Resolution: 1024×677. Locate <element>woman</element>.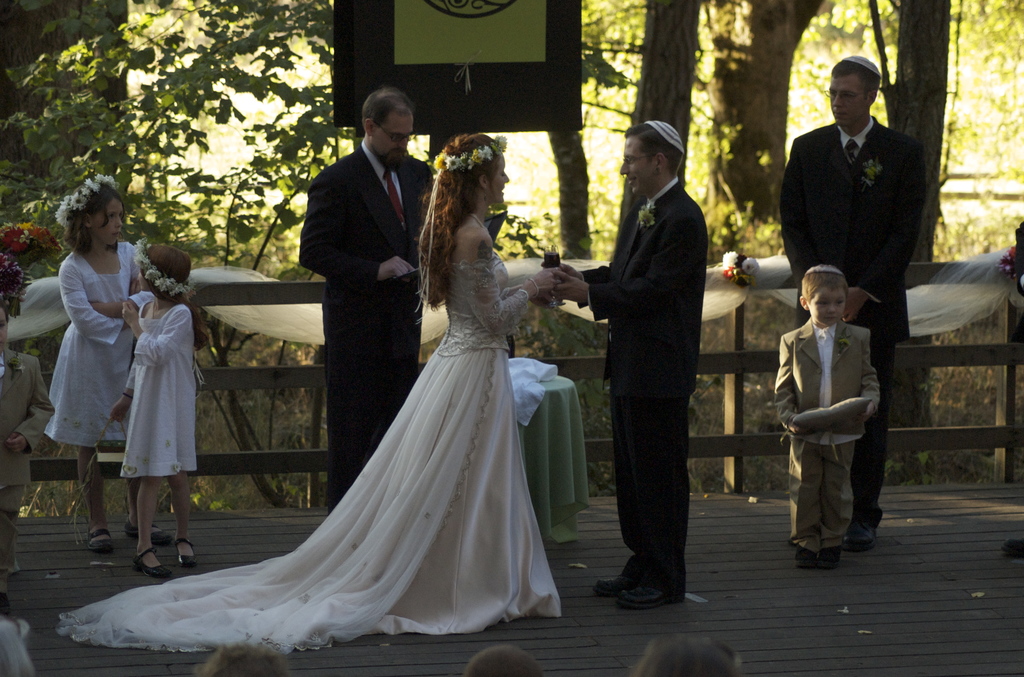
(left=37, top=170, right=177, bottom=552).
